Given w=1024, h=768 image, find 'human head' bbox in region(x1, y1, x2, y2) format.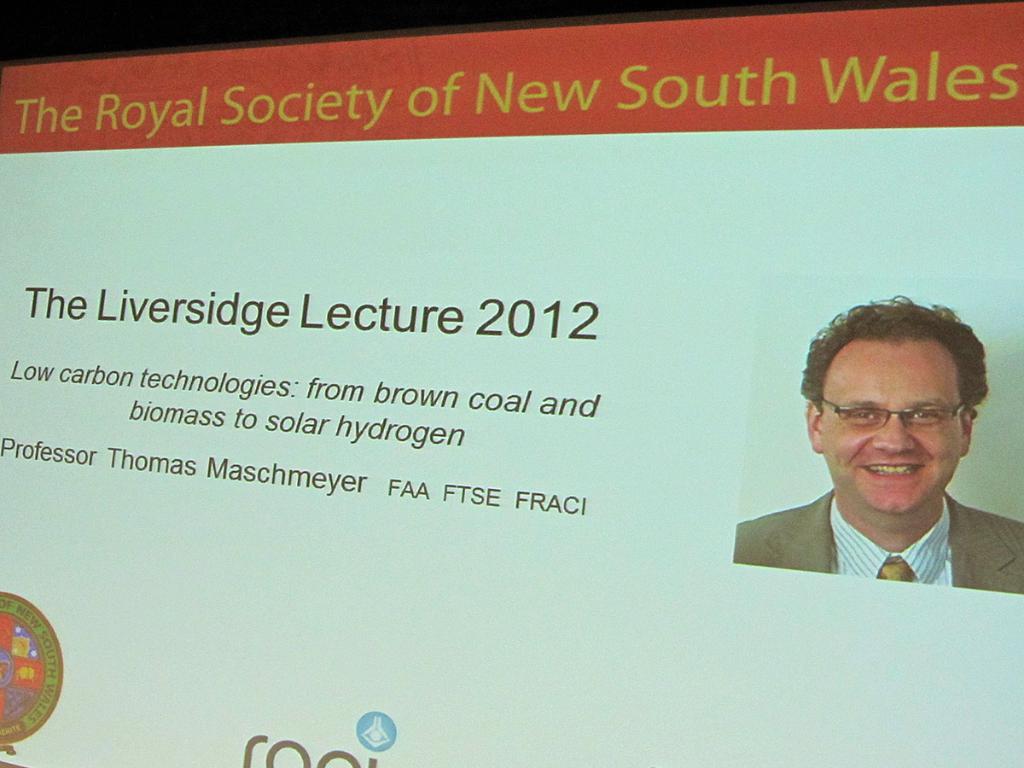
region(823, 297, 989, 500).
